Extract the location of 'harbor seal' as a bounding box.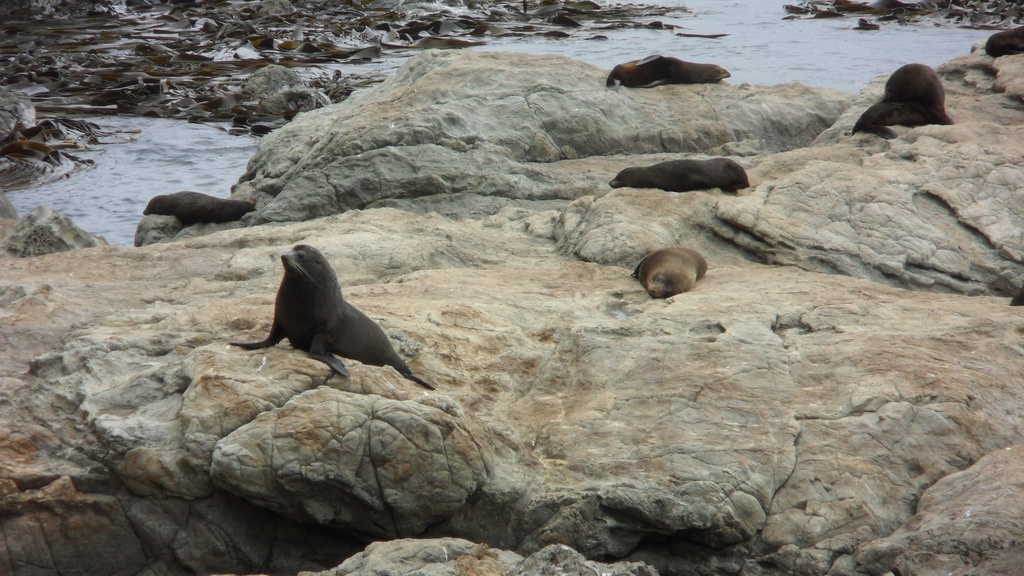
box(232, 242, 442, 387).
